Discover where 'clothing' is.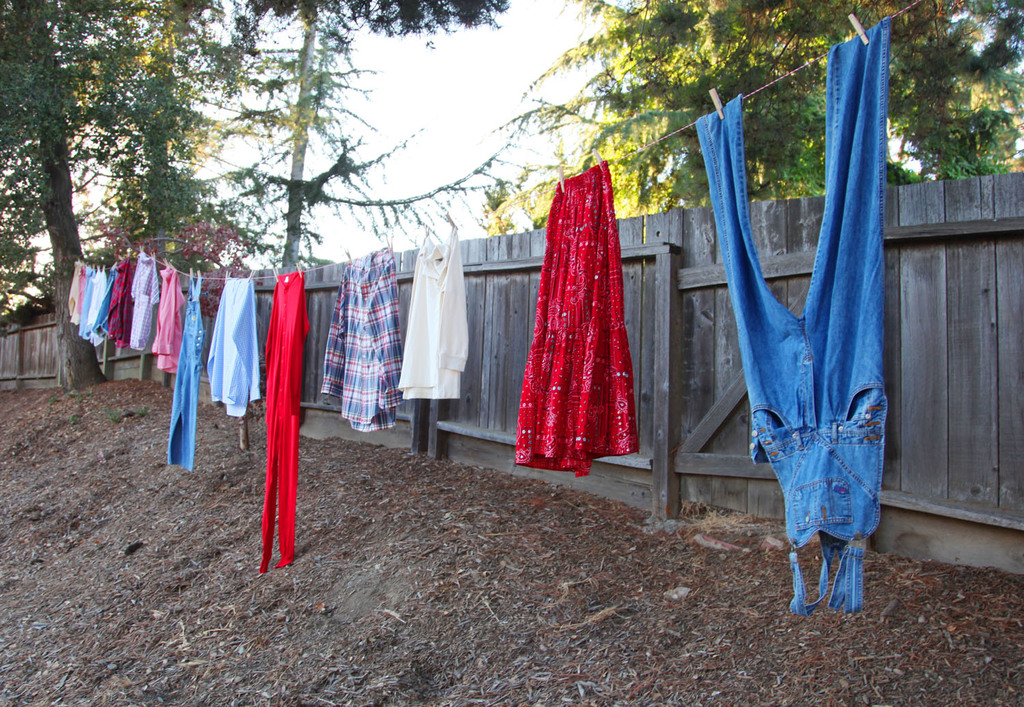
Discovered at 517,163,655,476.
